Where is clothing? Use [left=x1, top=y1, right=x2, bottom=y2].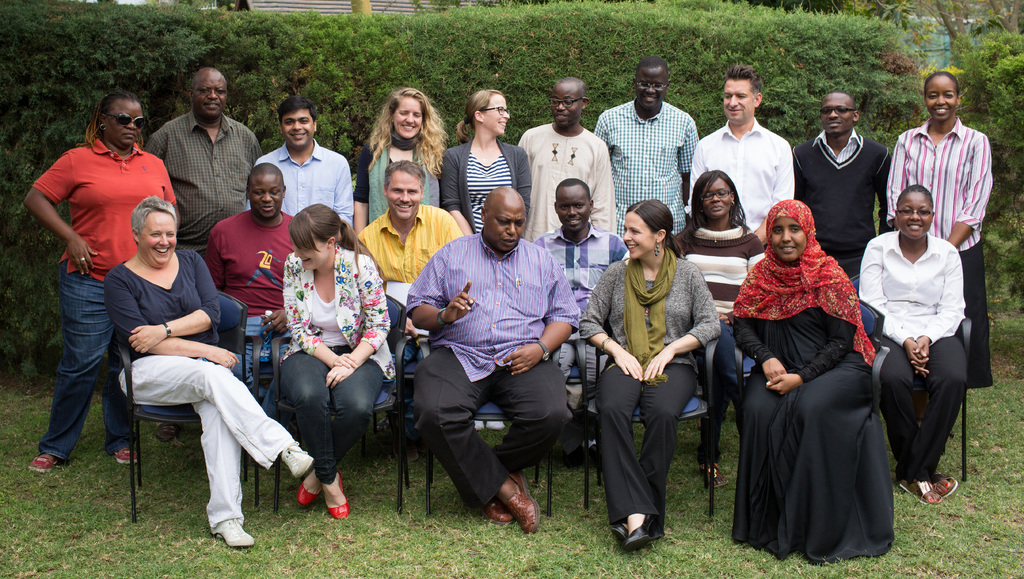
[left=793, top=126, right=888, bottom=282].
